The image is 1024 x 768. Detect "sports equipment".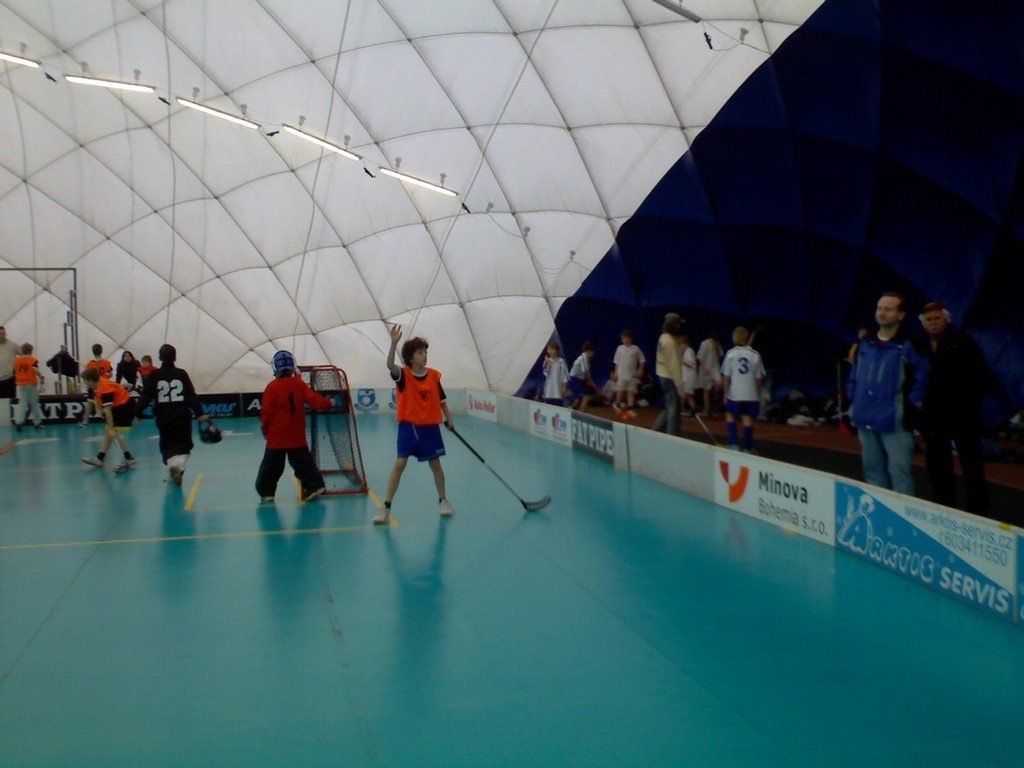
Detection: {"left": 271, "top": 351, "right": 300, "bottom": 377}.
